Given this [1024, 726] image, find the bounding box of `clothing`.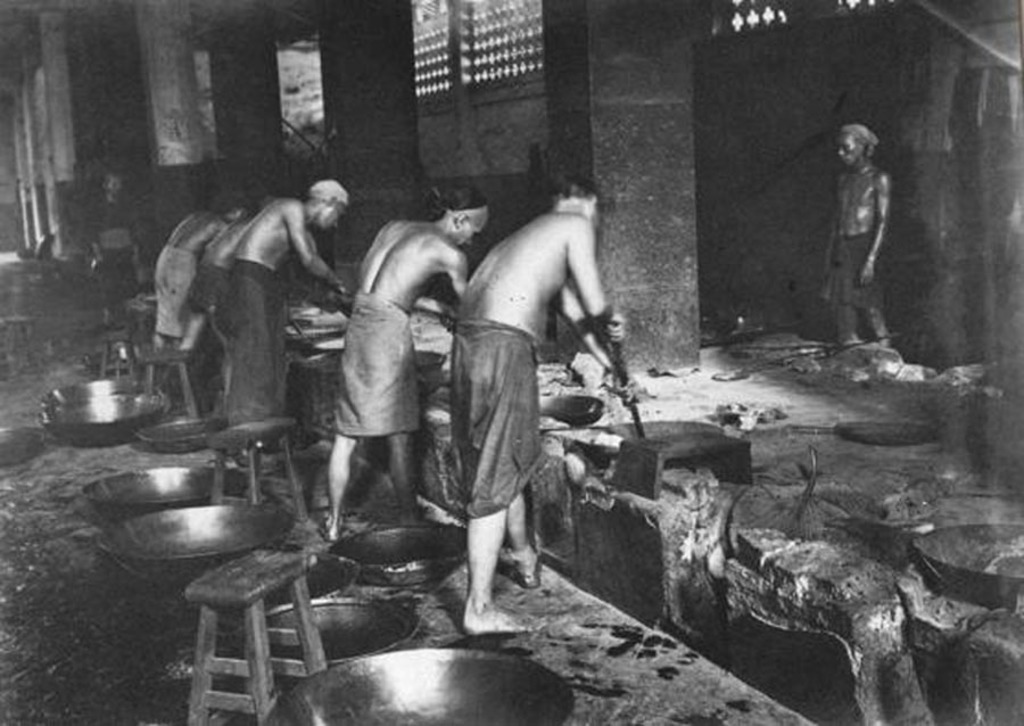
224, 264, 295, 424.
